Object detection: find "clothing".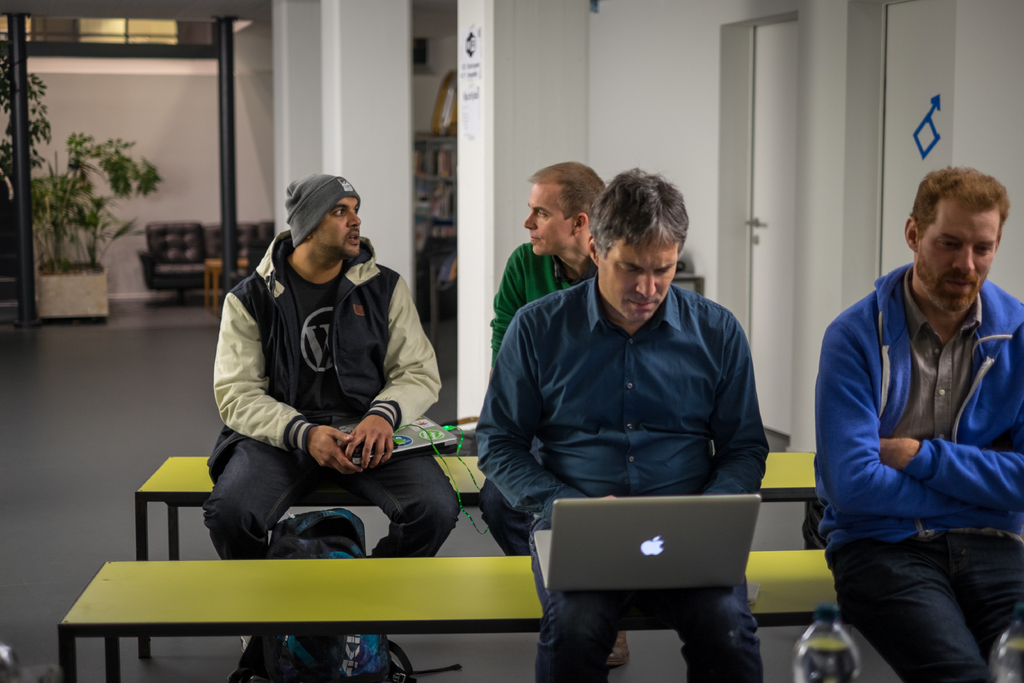
<box>200,227,465,558</box>.
